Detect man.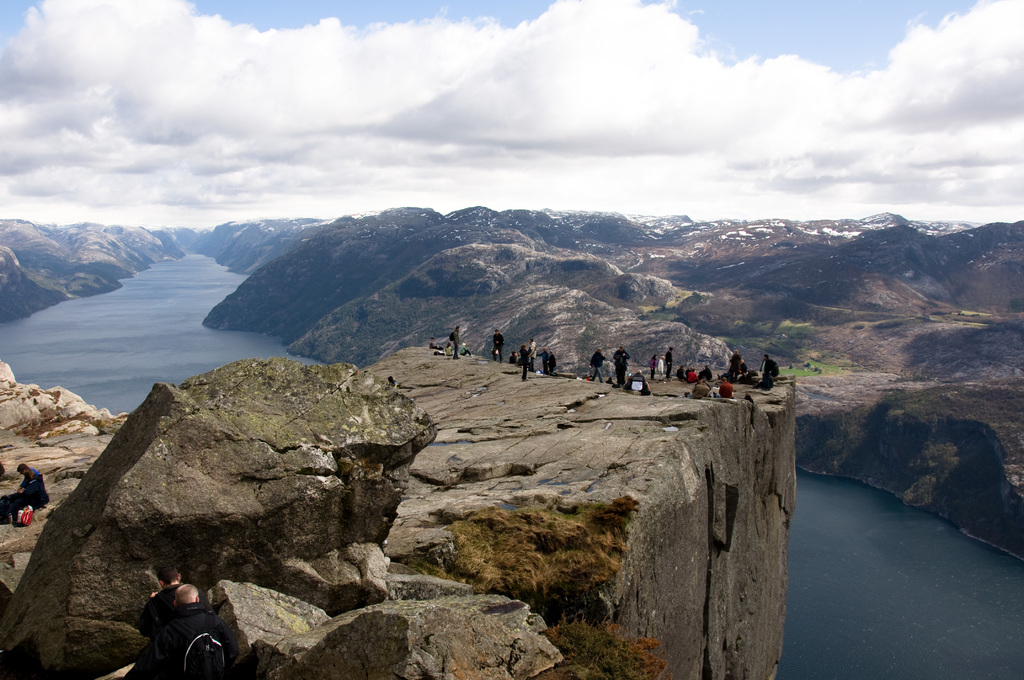
Detected at <box>715,378,735,400</box>.
